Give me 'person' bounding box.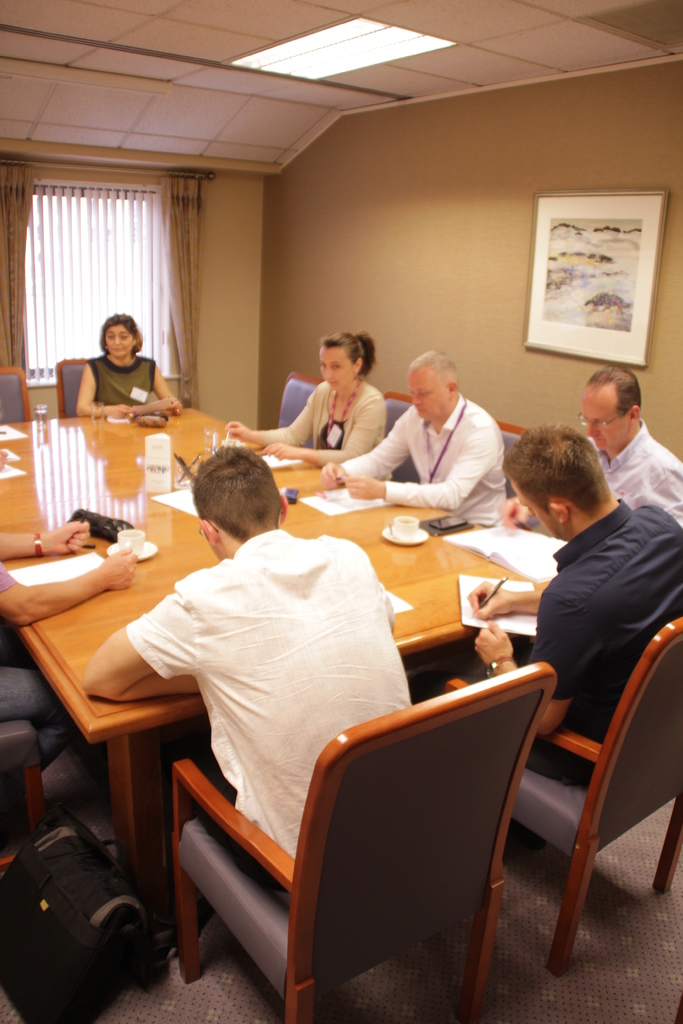
463,424,682,795.
